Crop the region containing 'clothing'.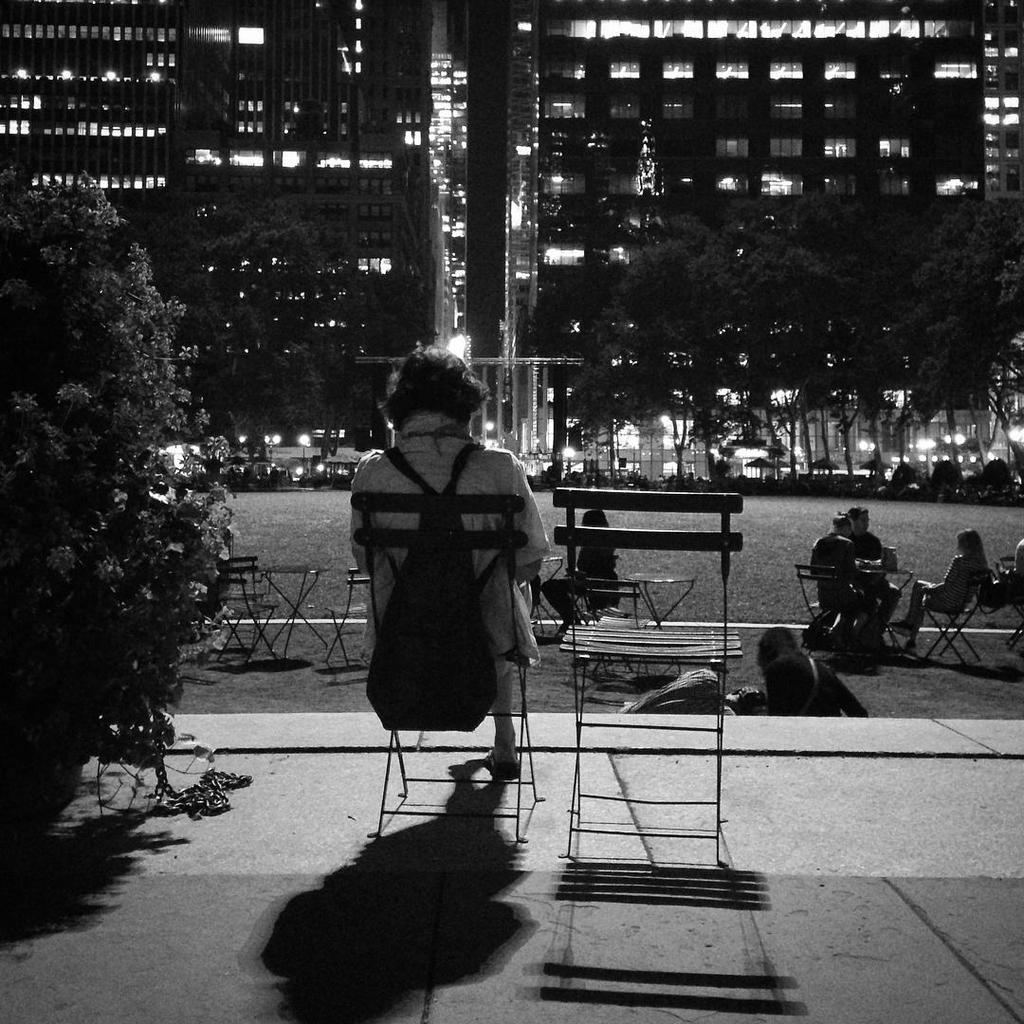
Crop region: (x1=576, y1=542, x2=625, y2=613).
